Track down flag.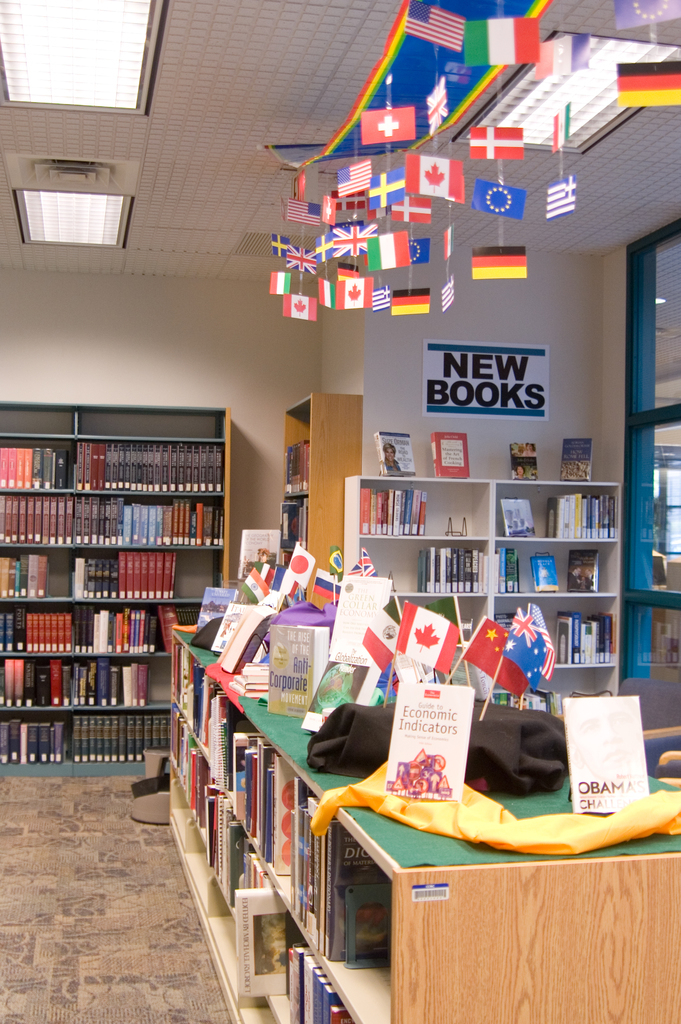
Tracked to select_region(361, 104, 425, 157).
